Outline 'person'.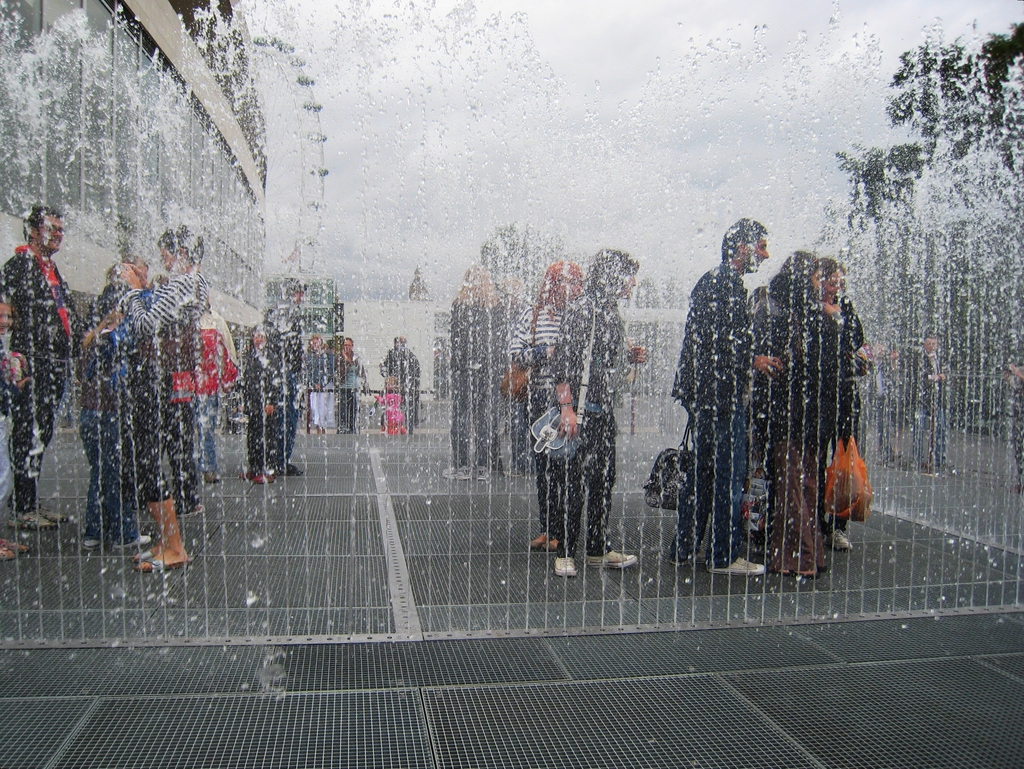
Outline: l=552, t=243, r=646, b=576.
